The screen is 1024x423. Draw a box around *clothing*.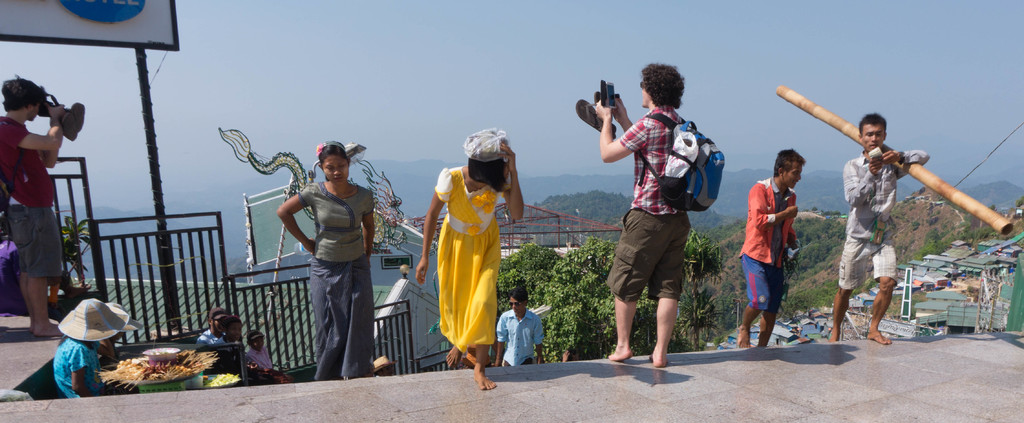
detection(437, 158, 529, 352).
